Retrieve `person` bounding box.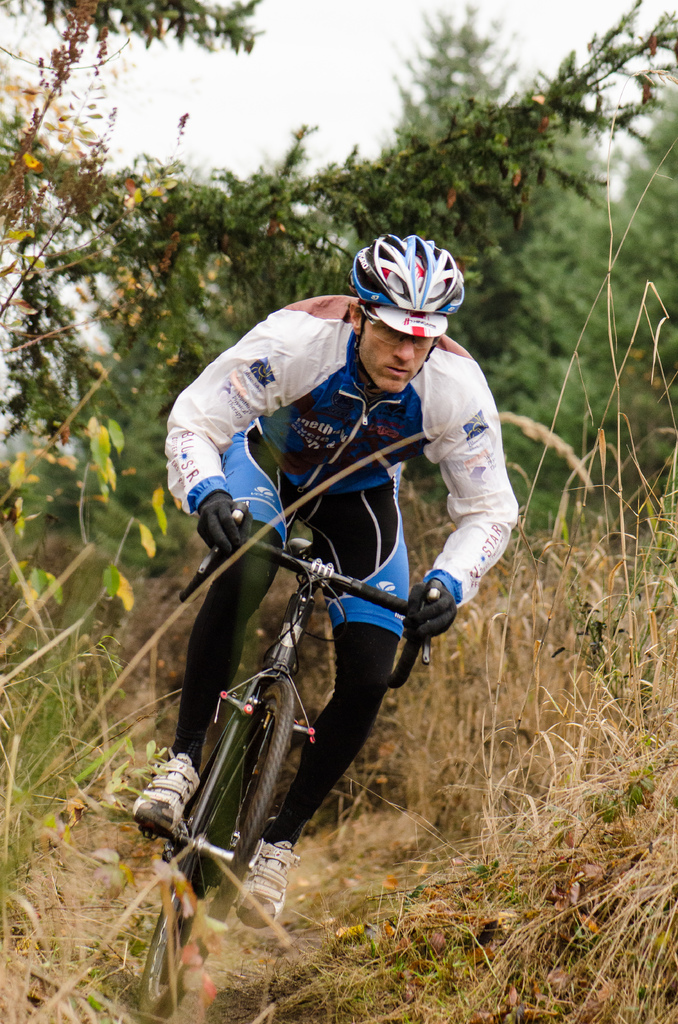
Bounding box: l=130, t=232, r=519, b=929.
